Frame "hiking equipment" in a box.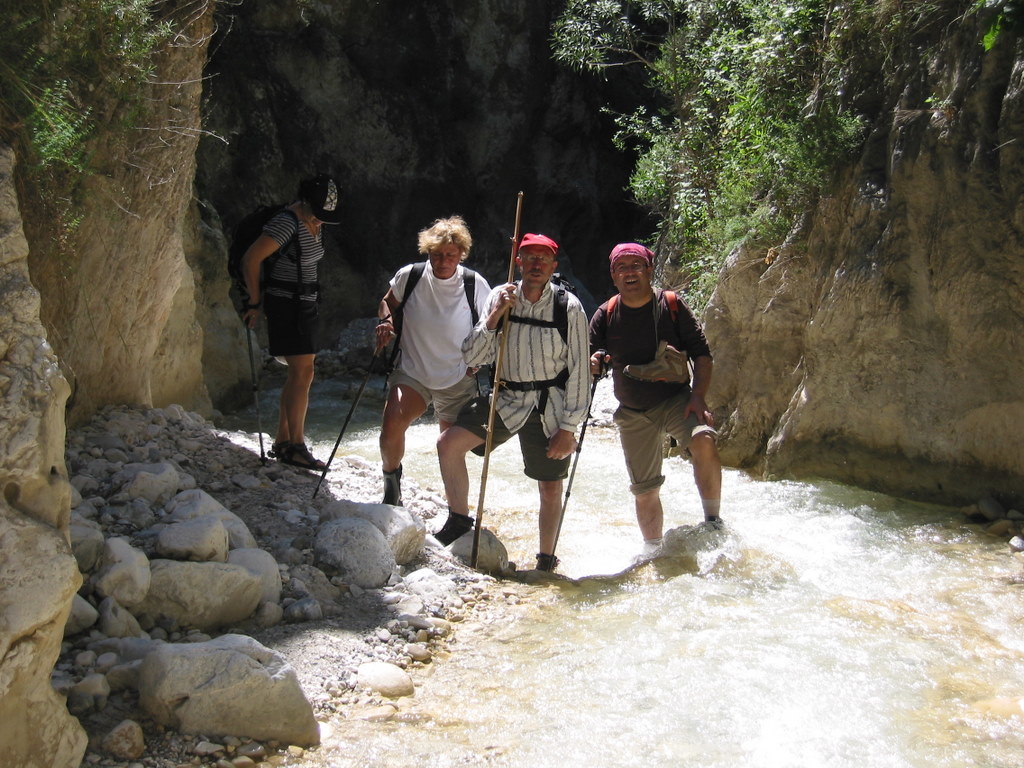
{"left": 221, "top": 202, "right": 309, "bottom": 329}.
